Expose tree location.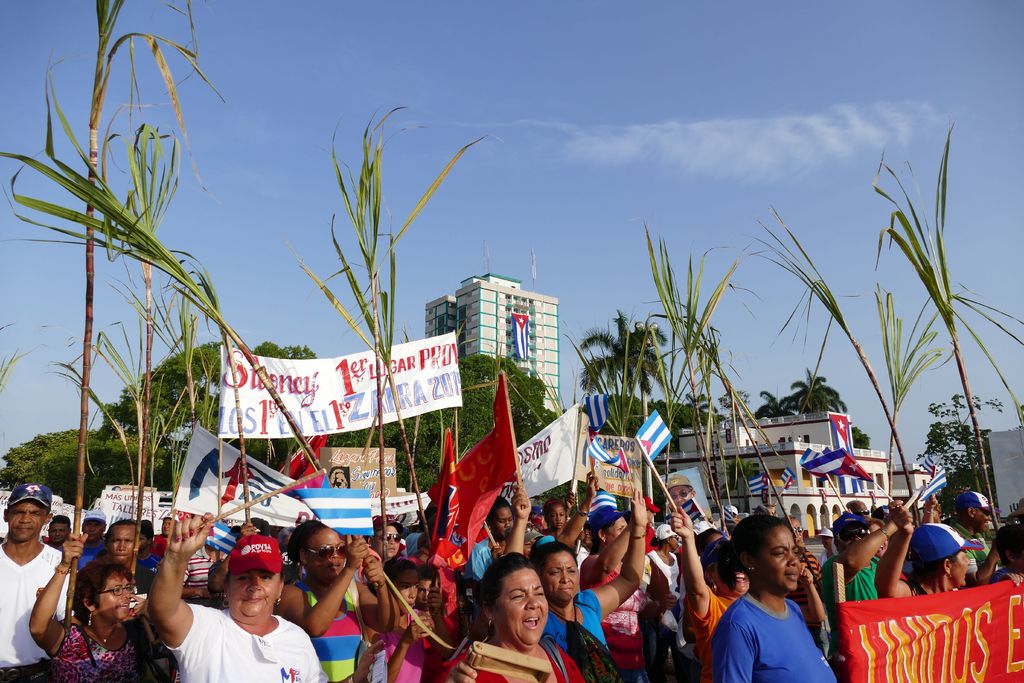
Exposed at locate(42, 437, 158, 511).
